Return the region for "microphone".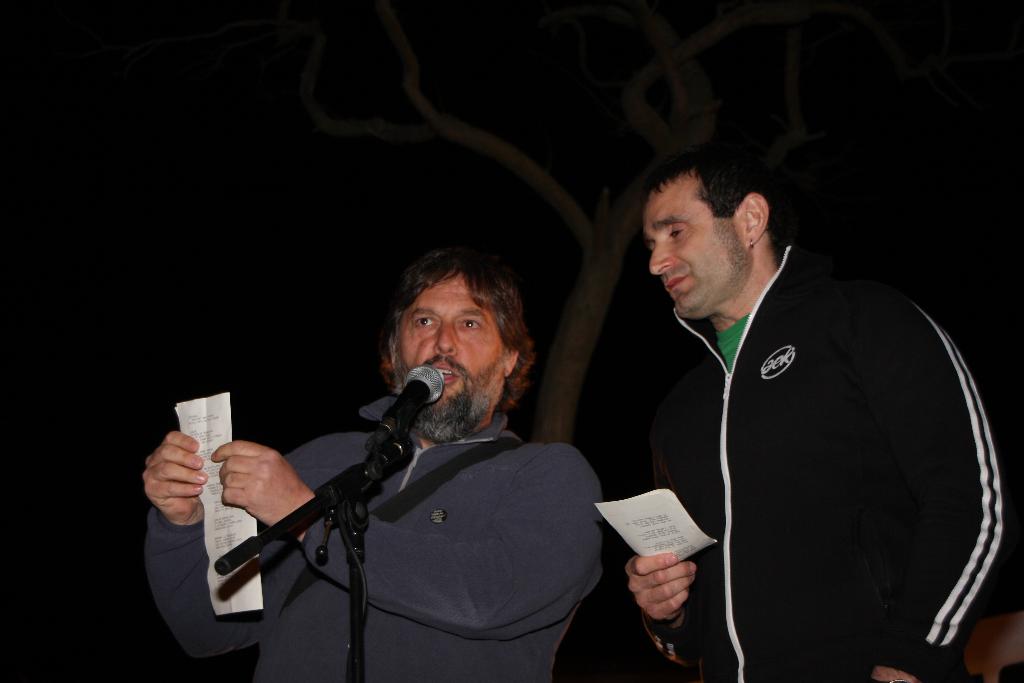
<region>362, 386, 449, 464</region>.
